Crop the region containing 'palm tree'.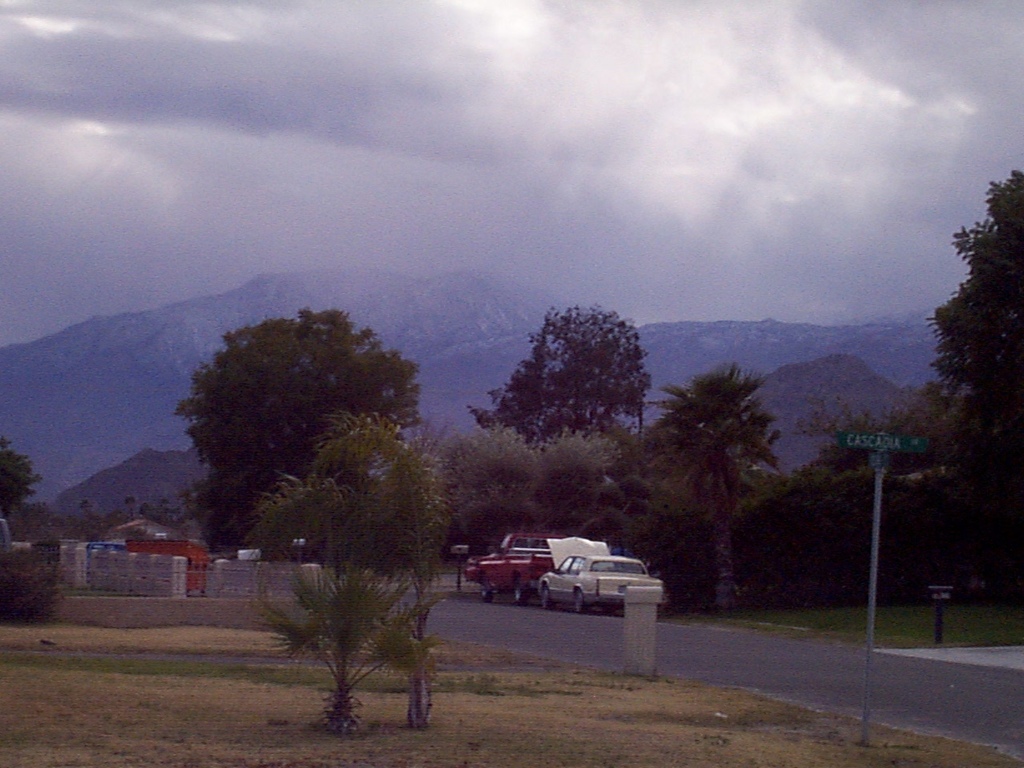
Crop region: 676/370/760/574.
